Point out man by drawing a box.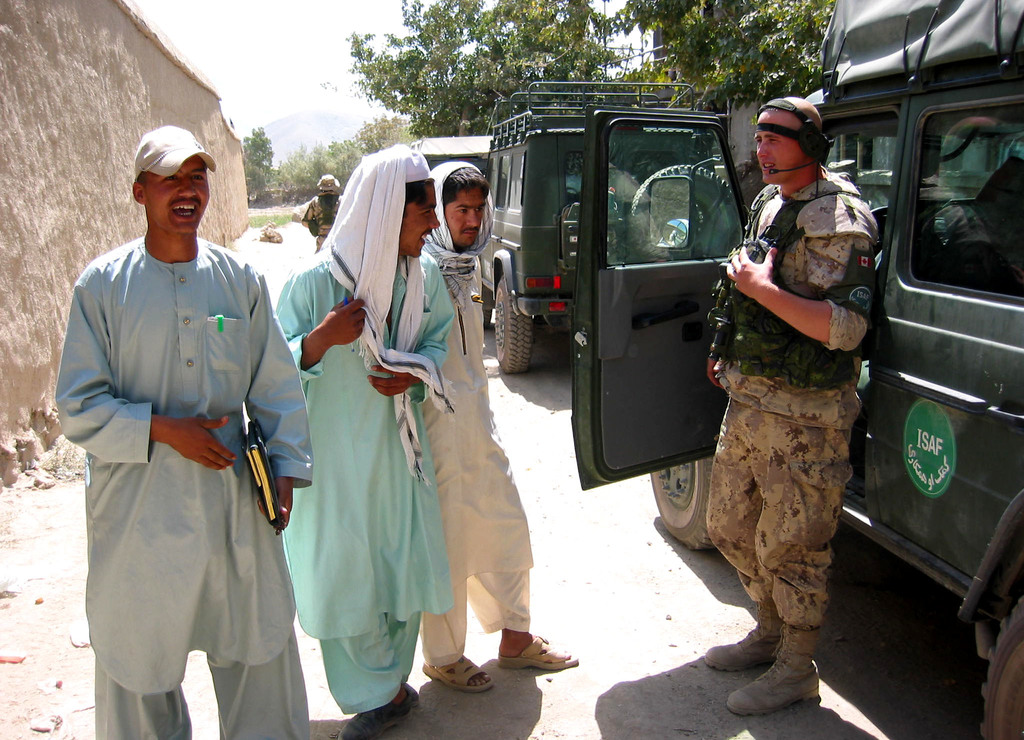
BBox(303, 173, 340, 256).
